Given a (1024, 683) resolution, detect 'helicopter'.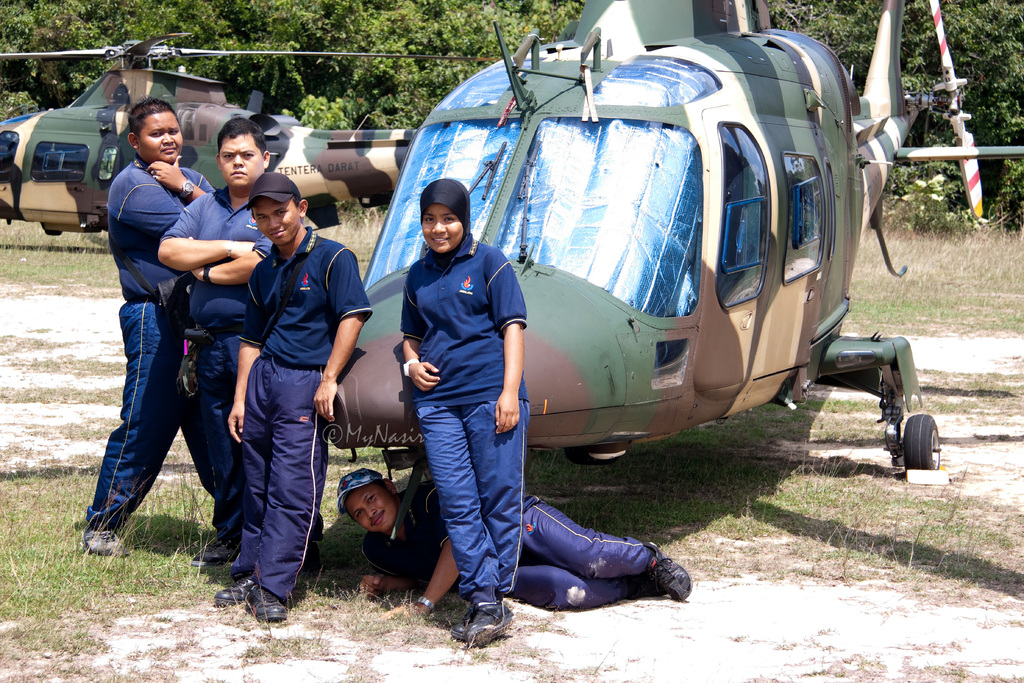
Rect(0, 37, 504, 236).
